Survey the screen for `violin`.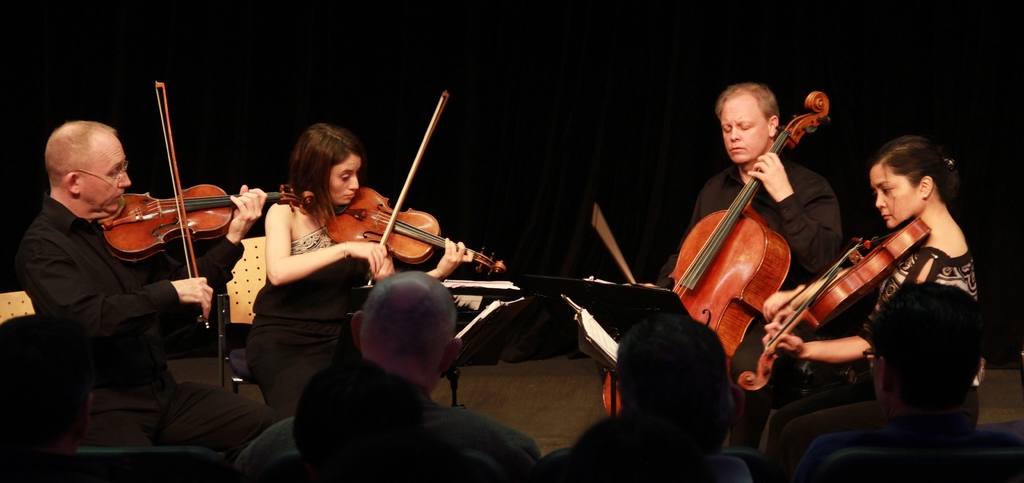
Survey found: [98,77,319,331].
